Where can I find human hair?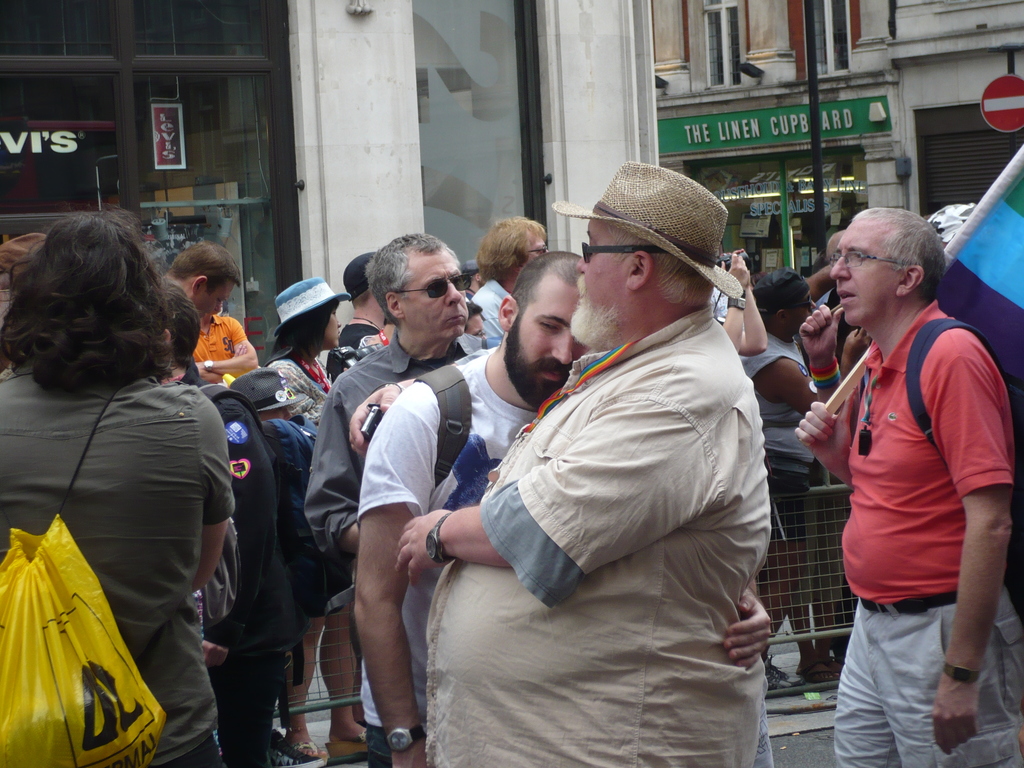
You can find it at (x1=10, y1=205, x2=168, y2=420).
